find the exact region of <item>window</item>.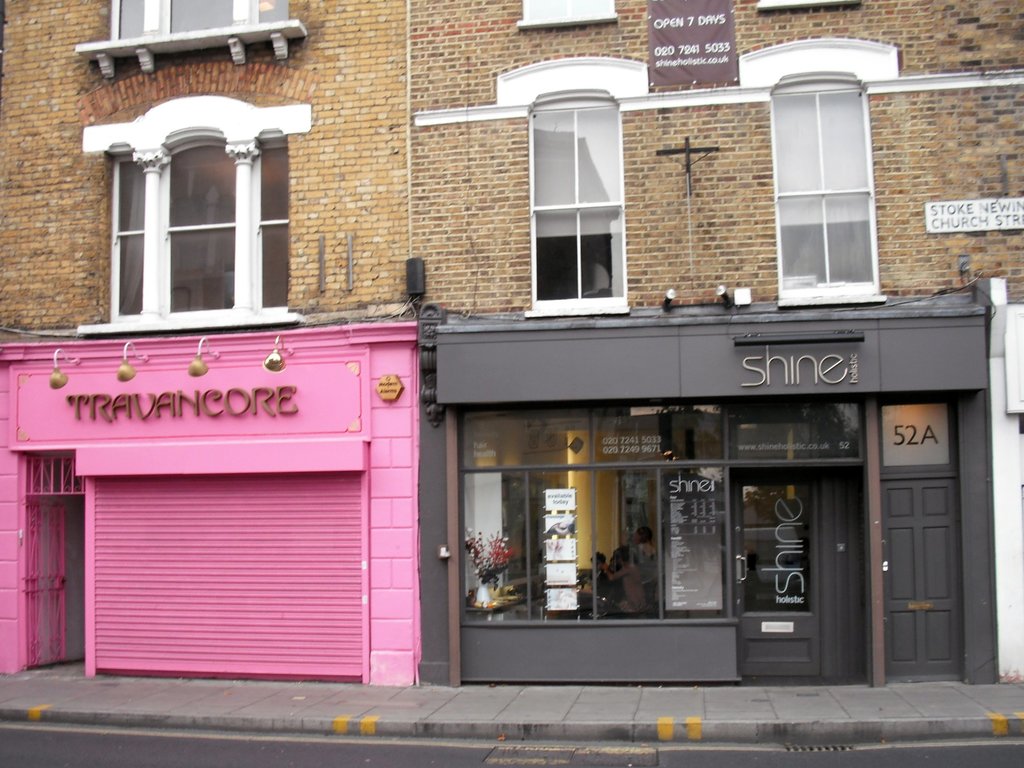
Exact region: BBox(111, 124, 289, 319).
